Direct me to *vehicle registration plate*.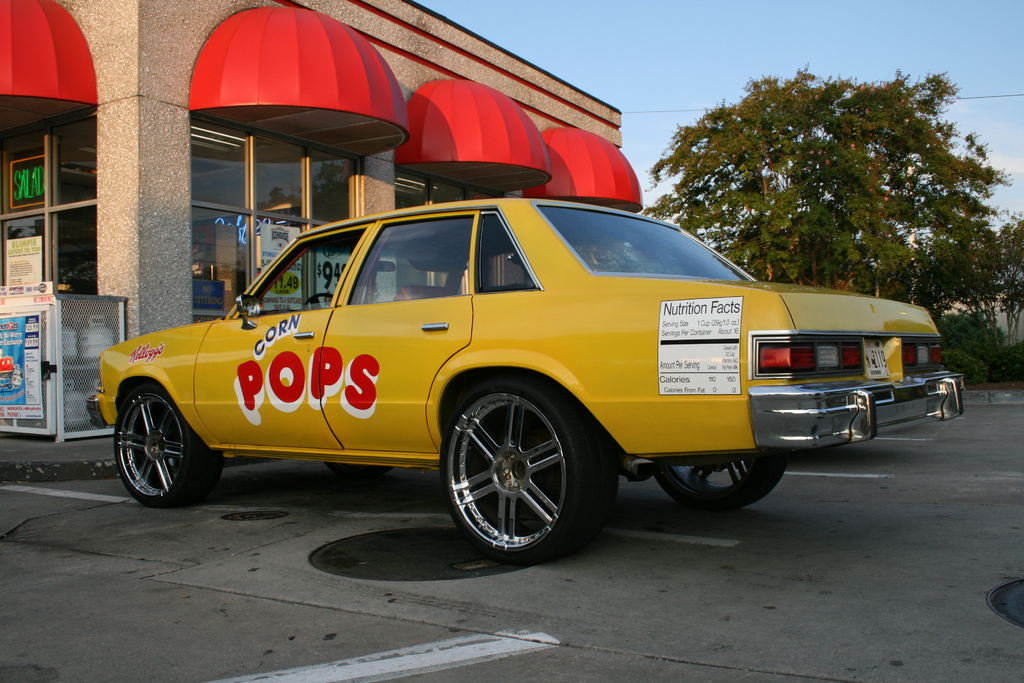
Direction: (864,338,890,381).
